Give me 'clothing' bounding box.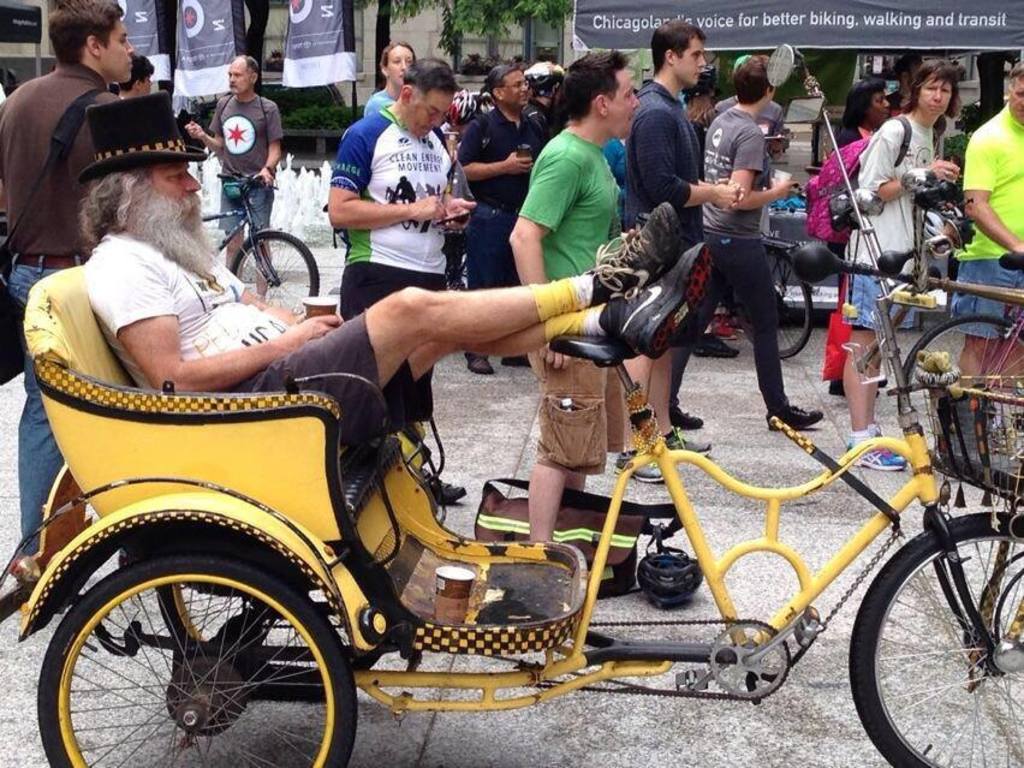
select_region(520, 137, 636, 484).
